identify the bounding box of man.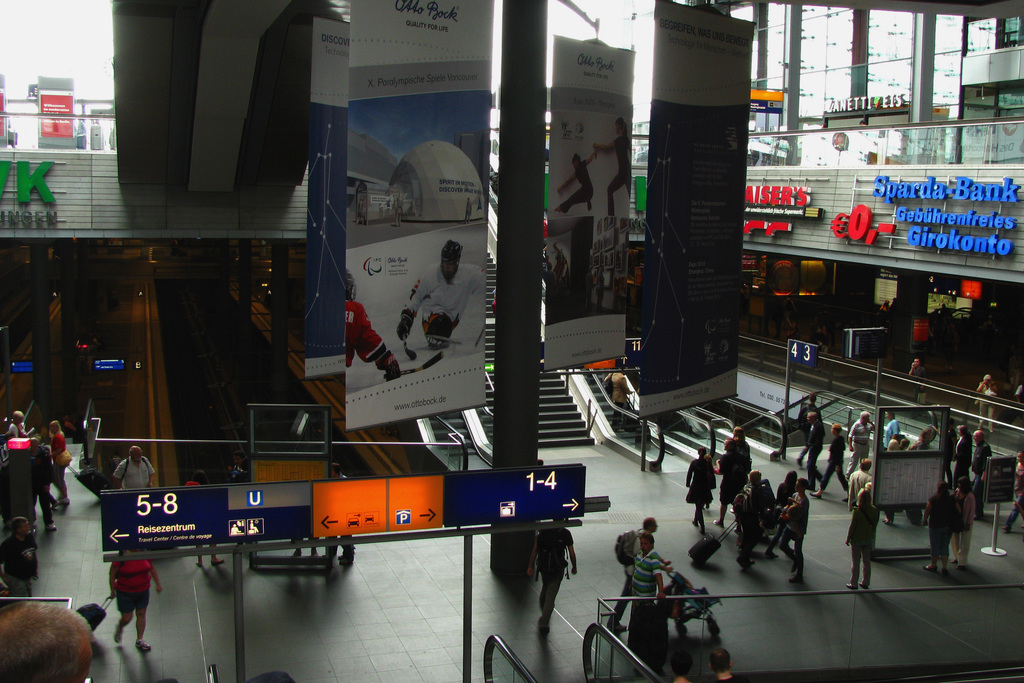
pyautogui.locateOnScreen(525, 517, 580, 636).
